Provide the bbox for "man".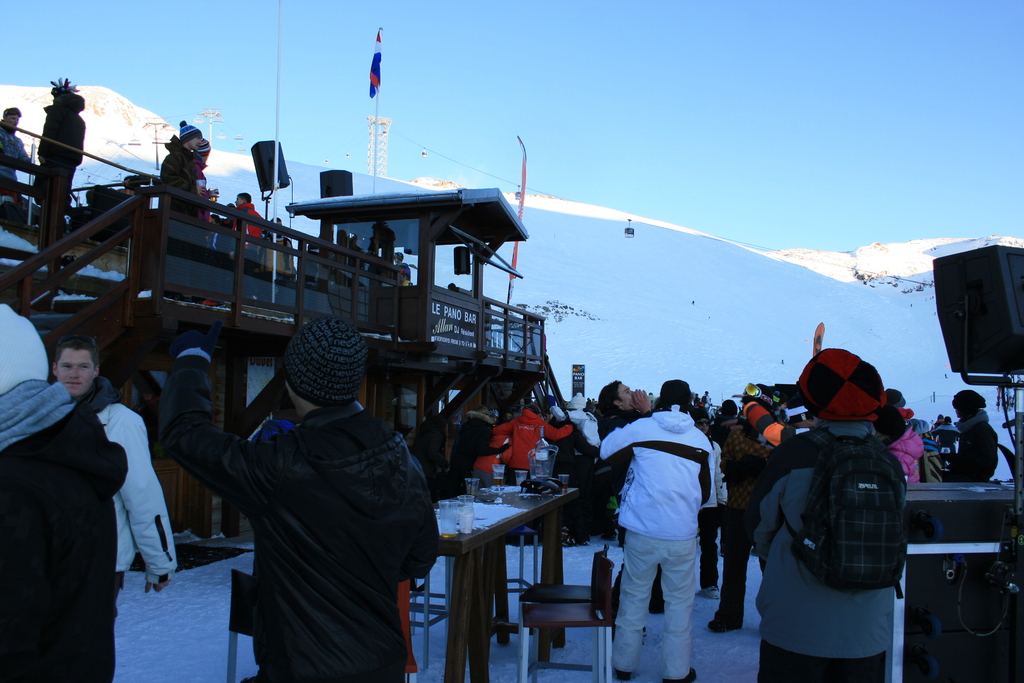
<region>602, 377, 660, 603</region>.
